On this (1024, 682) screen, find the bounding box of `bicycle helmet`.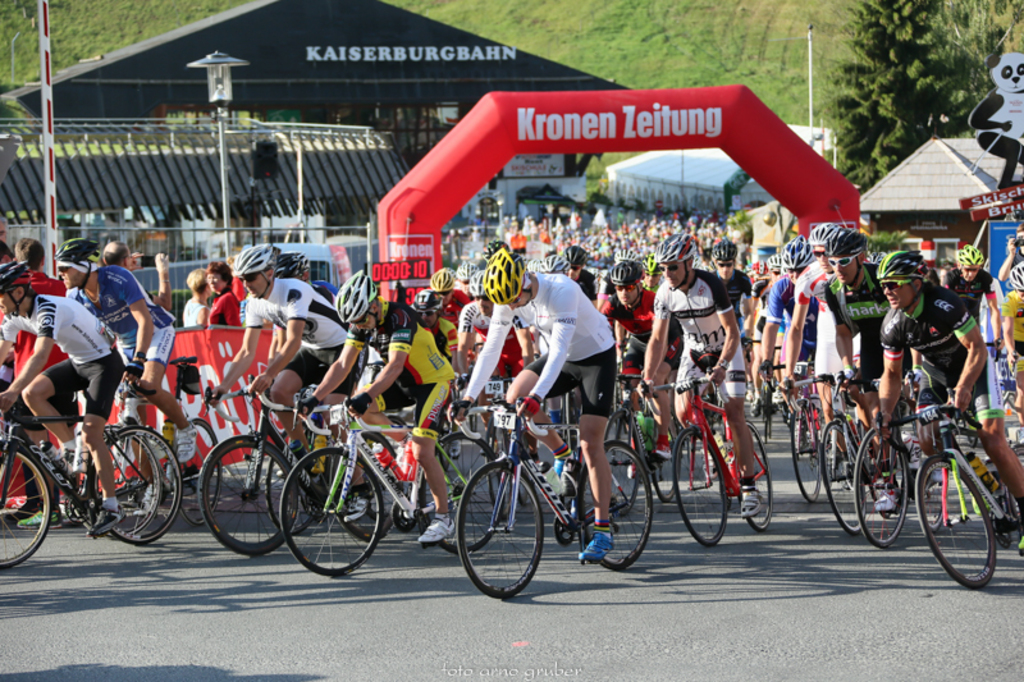
Bounding box: detection(655, 235, 691, 257).
